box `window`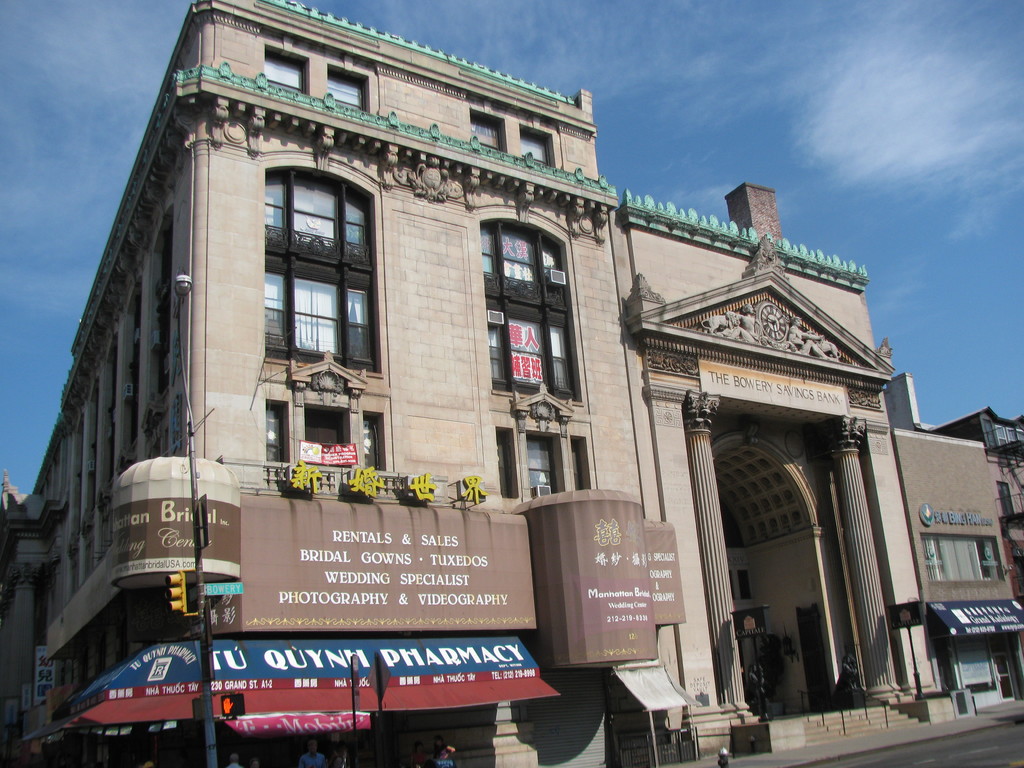
box(527, 429, 564, 499)
